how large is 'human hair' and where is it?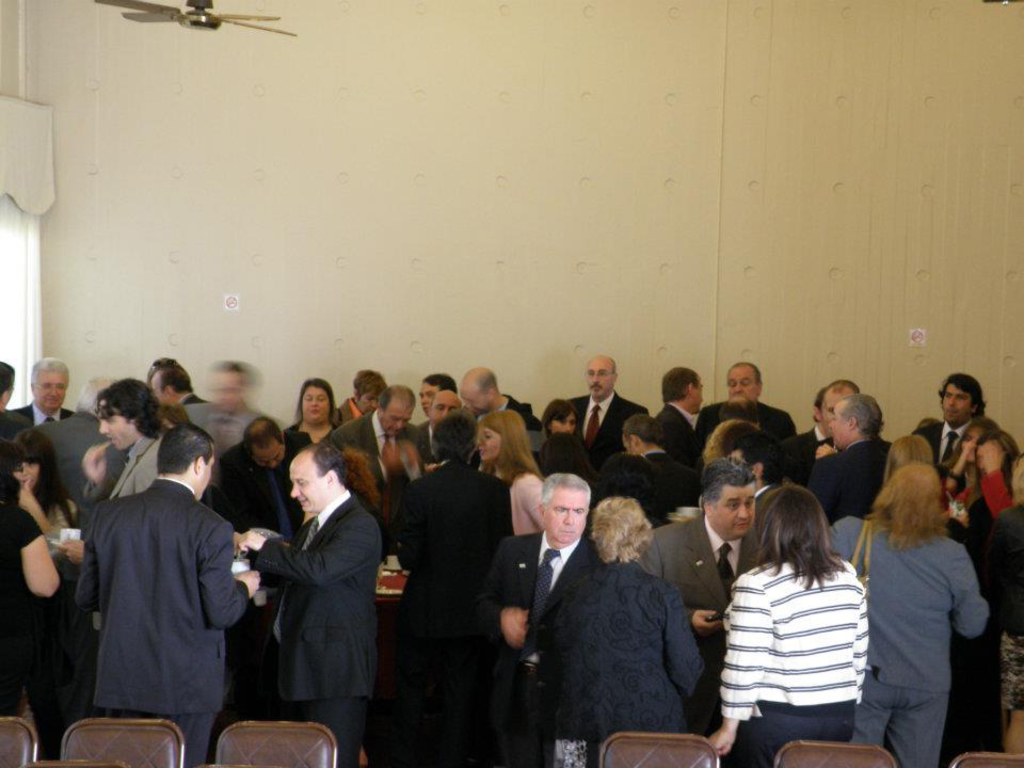
Bounding box: rect(597, 496, 647, 572).
